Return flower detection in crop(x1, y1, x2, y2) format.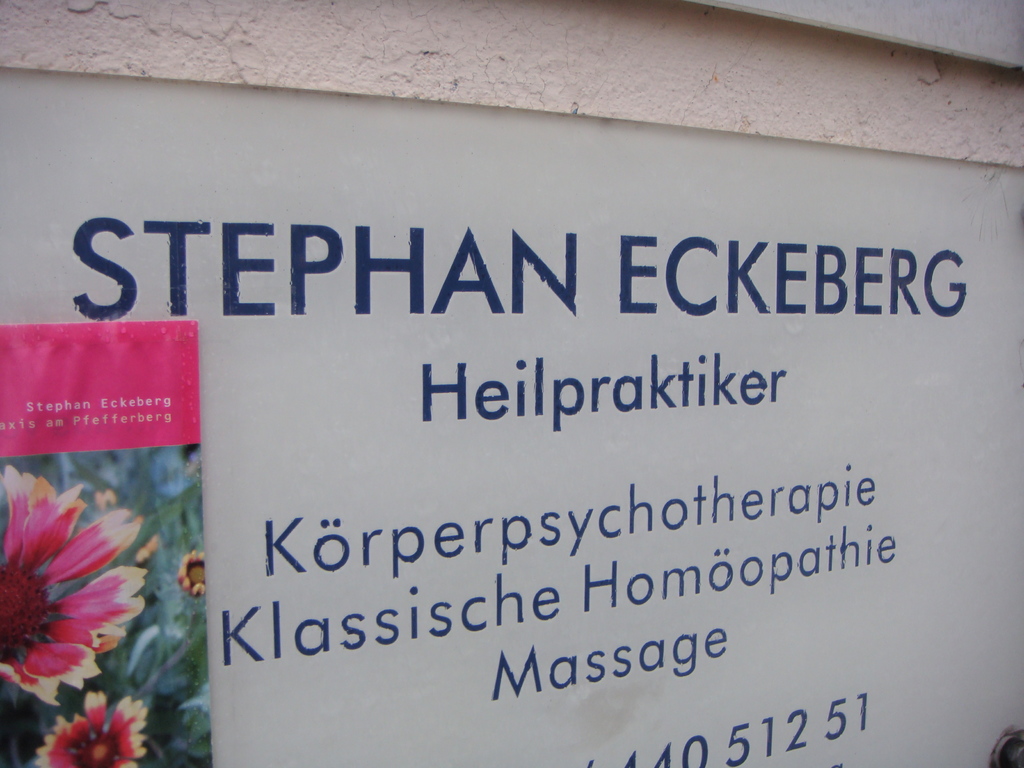
crop(34, 692, 144, 767).
